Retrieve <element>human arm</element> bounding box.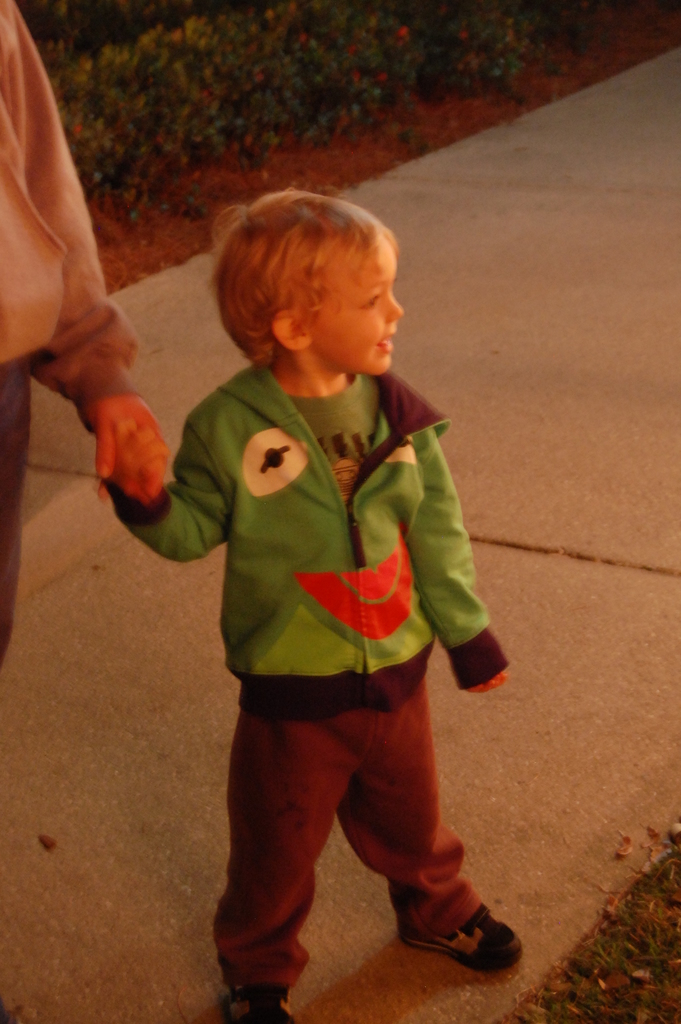
Bounding box: l=24, t=74, r=163, b=497.
